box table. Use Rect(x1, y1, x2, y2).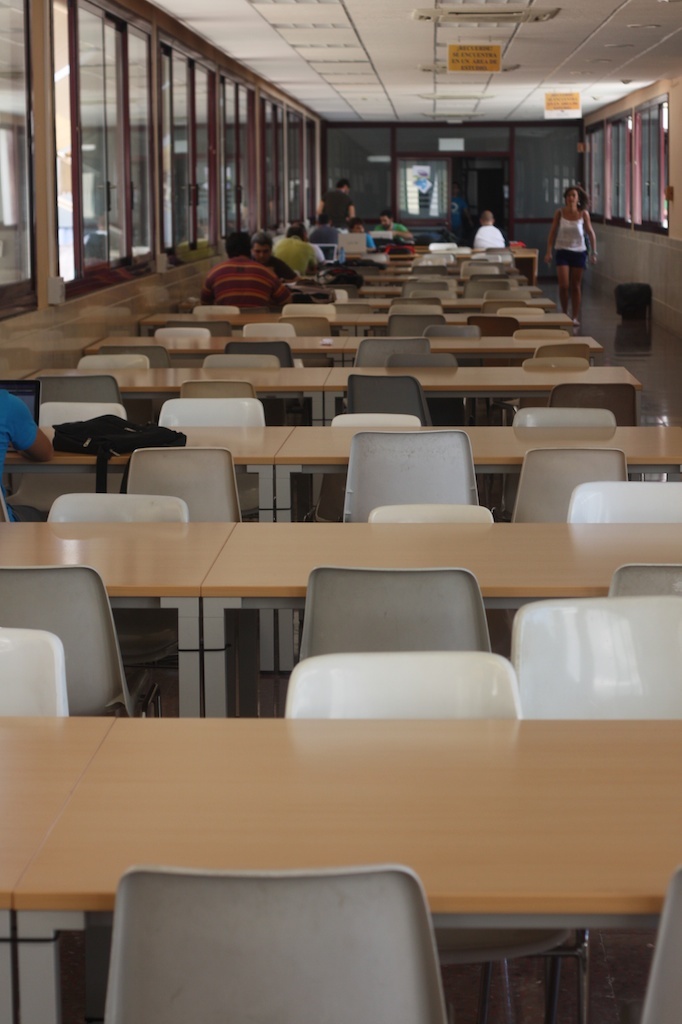
Rect(0, 421, 287, 522).
